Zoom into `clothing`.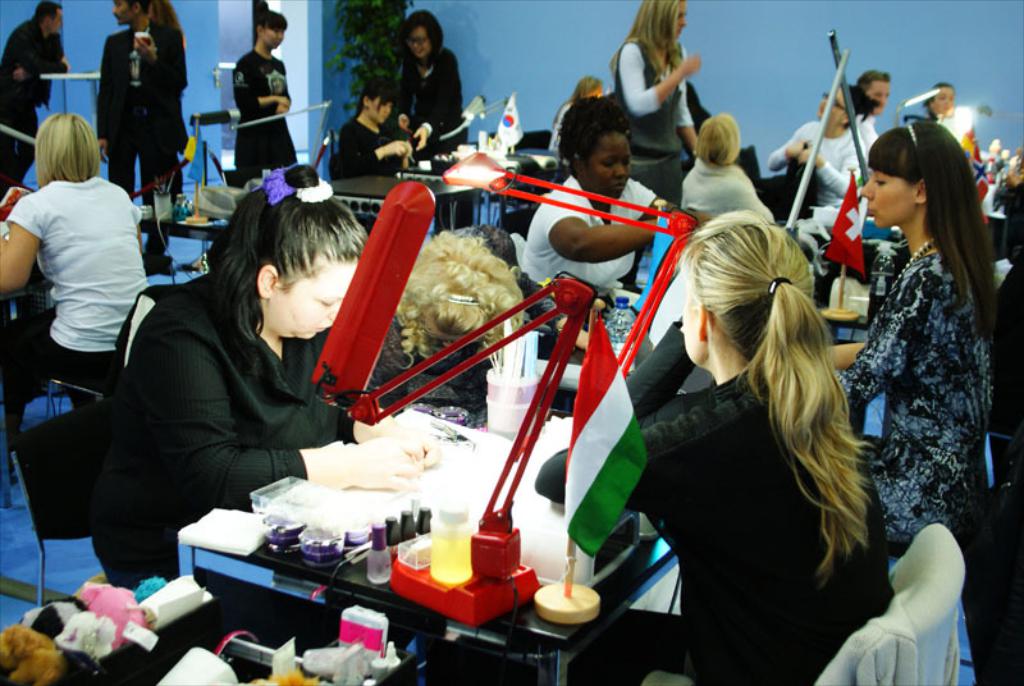
Zoom target: (left=681, top=156, right=769, bottom=218).
